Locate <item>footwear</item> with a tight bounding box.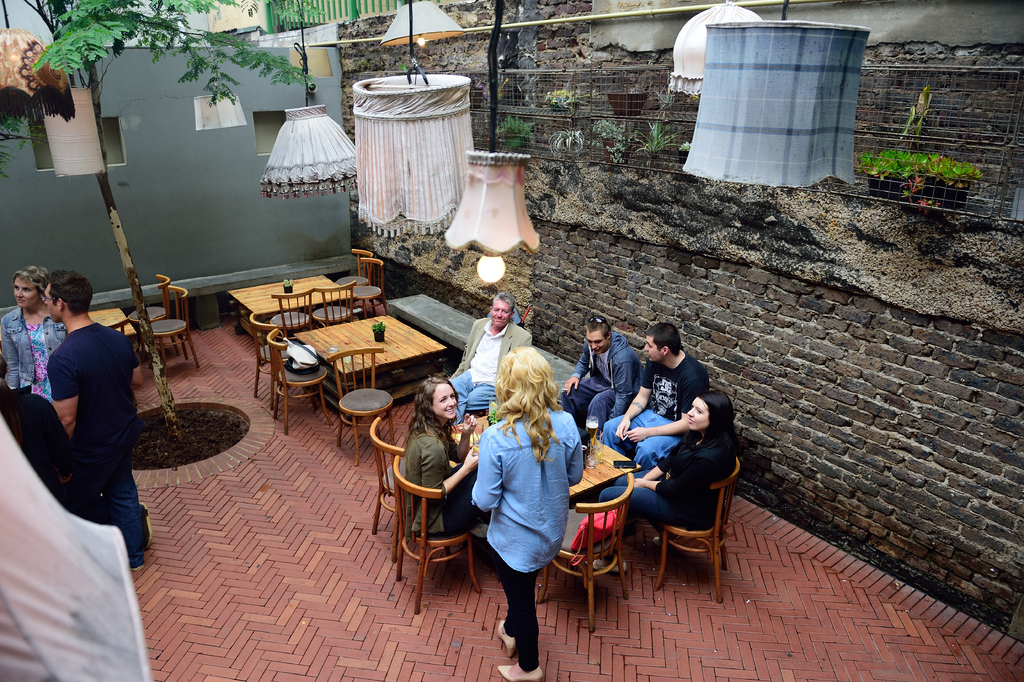
[left=131, top=561, right=145, bottom=573].
